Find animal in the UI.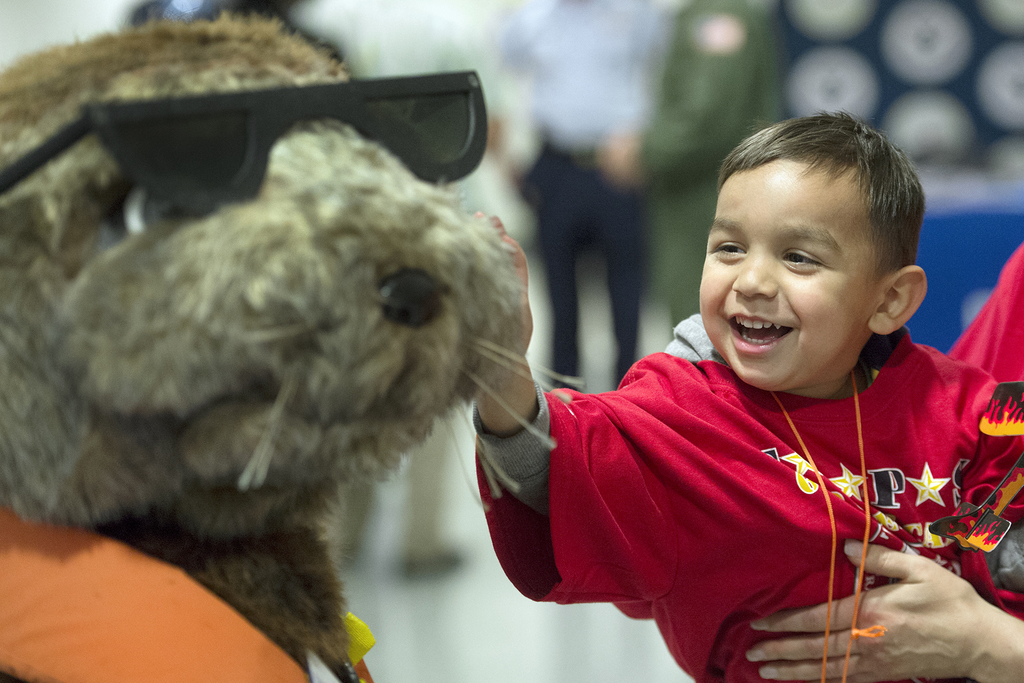
UI element at 0,6,587,682.
